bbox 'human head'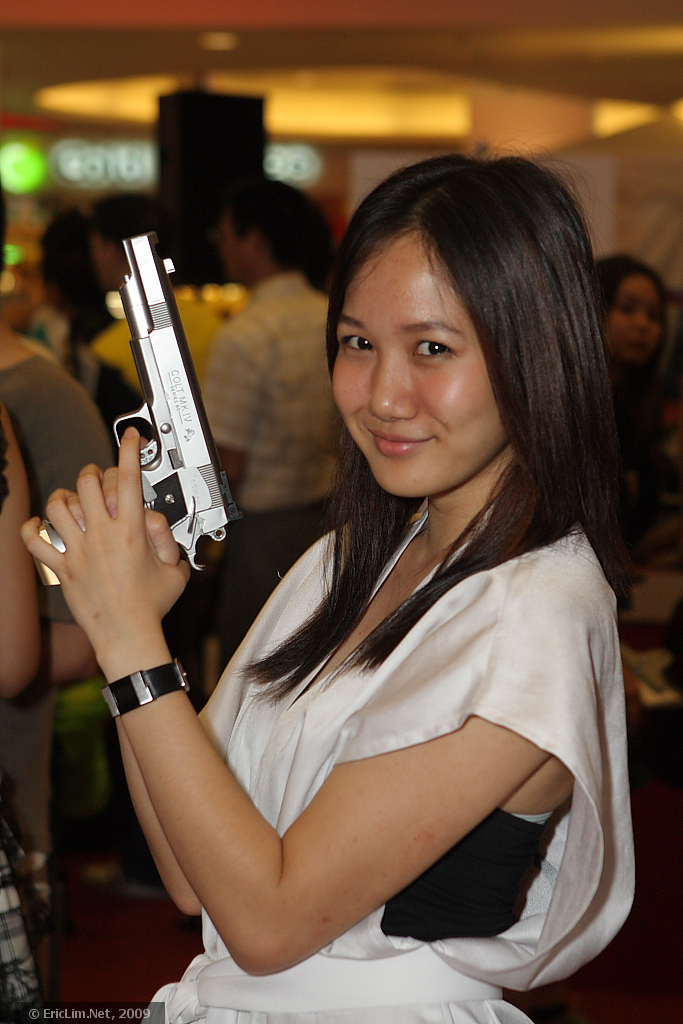
BBox(590, 249, 668, 359)
